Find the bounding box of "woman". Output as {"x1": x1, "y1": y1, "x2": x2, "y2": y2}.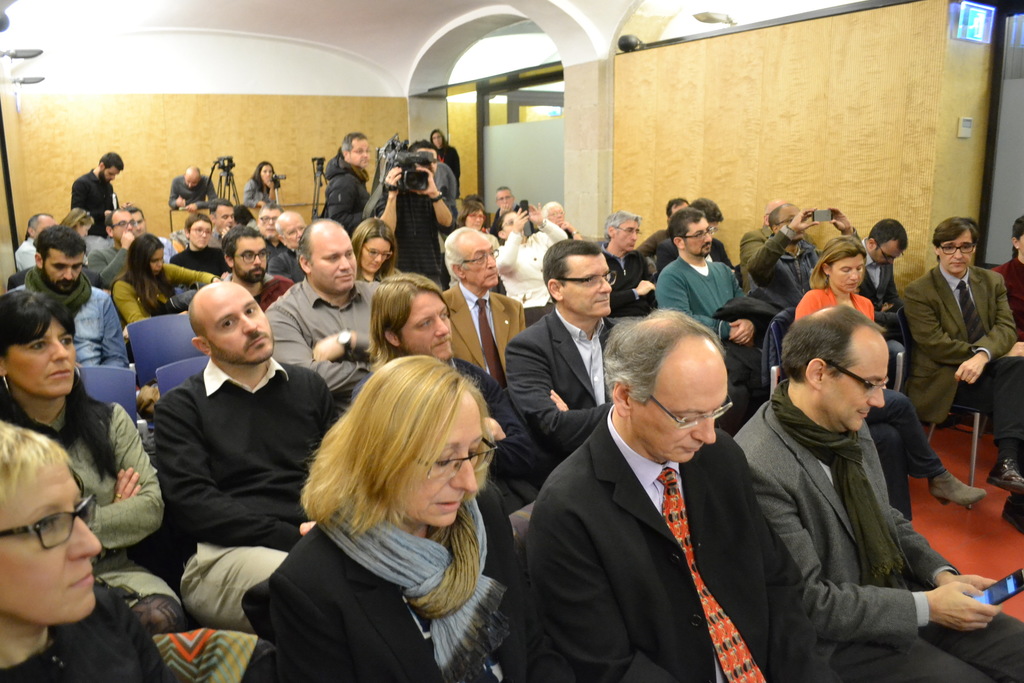
{"x1": 110, "y1": 231, "x2": 212, "y2": 334}.
